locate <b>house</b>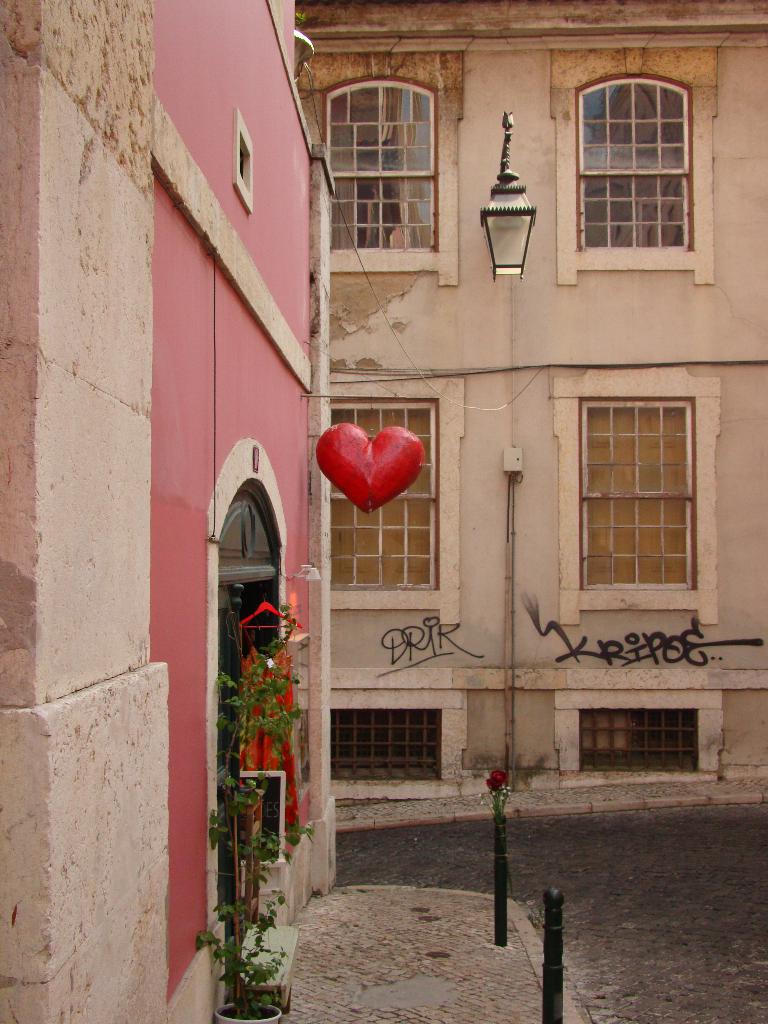
(left=166, top=0, right=350, bottom=1023)
